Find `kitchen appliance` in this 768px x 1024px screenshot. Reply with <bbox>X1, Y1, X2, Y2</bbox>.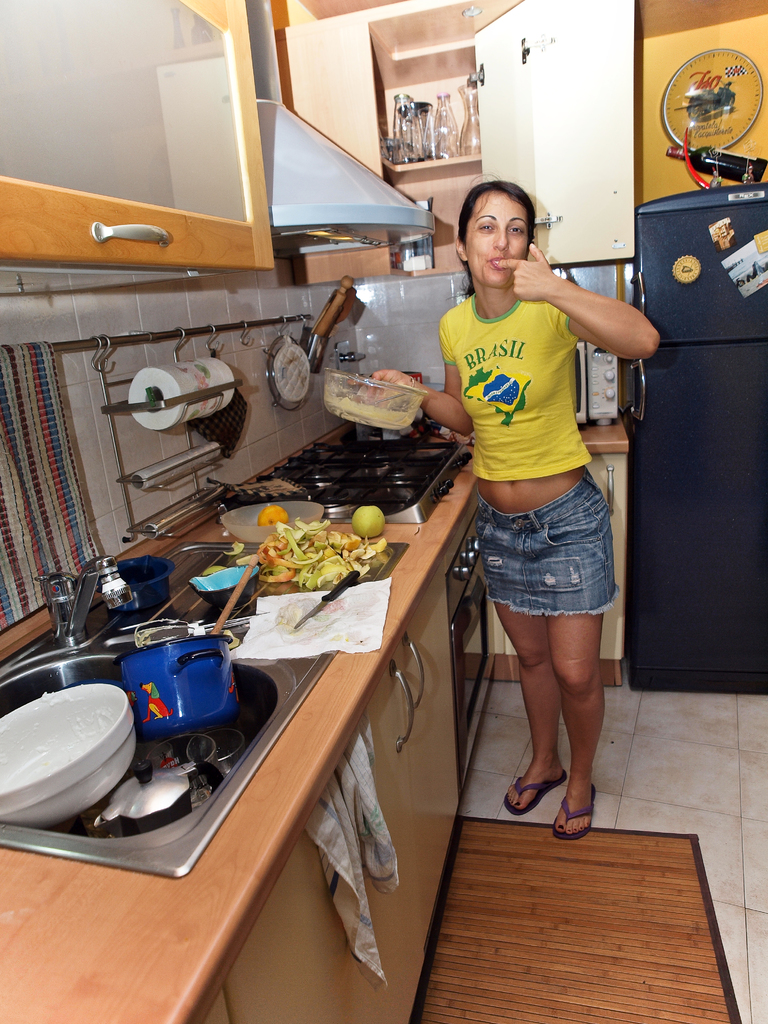
<bbox>223, 497, 317, 536</bbox>.
